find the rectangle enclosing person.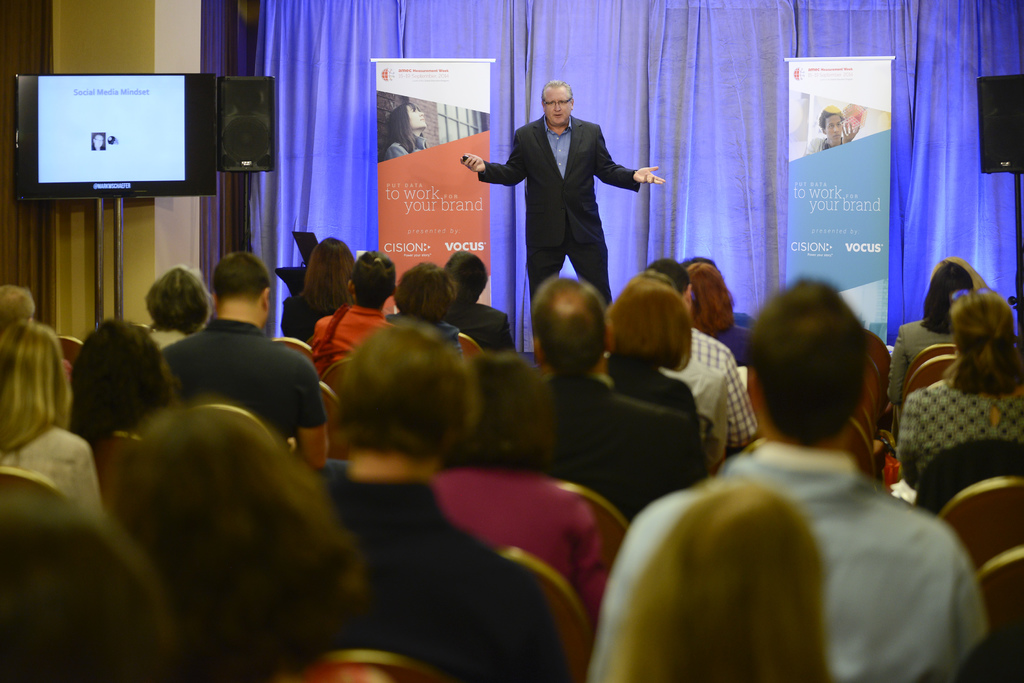
<region>0, 288, 33, 323</region>.
